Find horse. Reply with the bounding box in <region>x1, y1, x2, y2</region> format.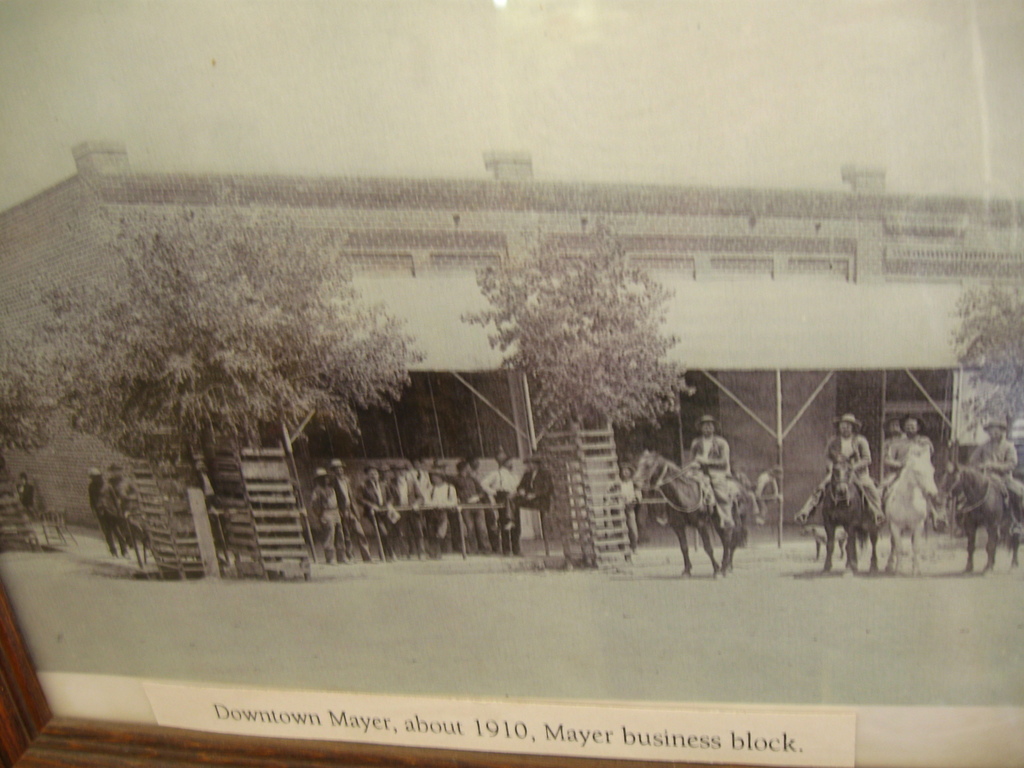
<region>628, 451, 746, 579</region>.
